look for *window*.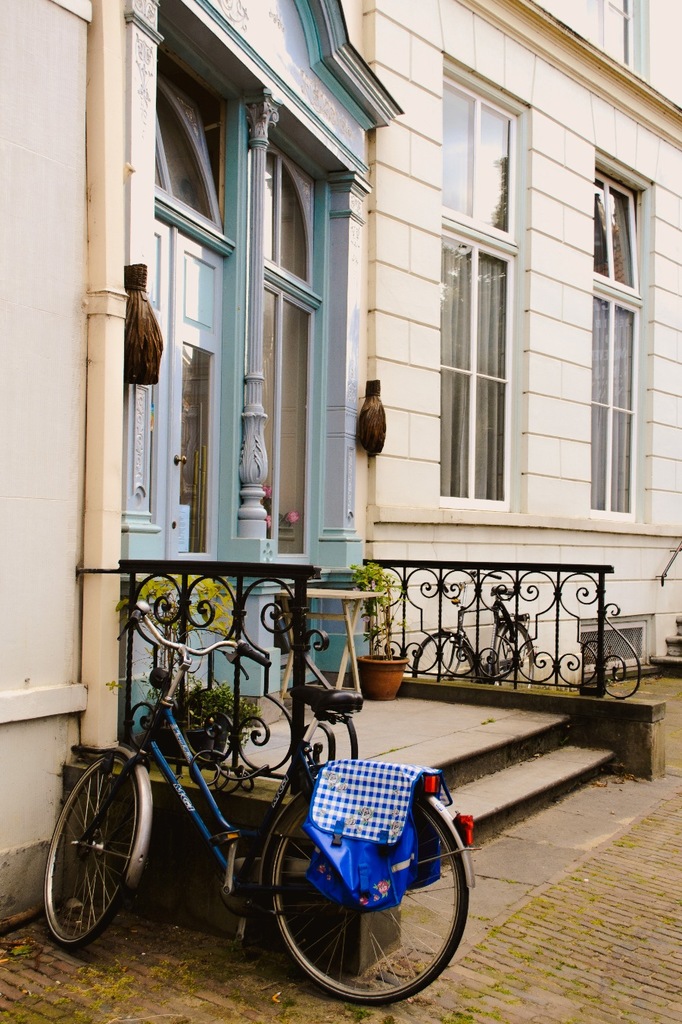
Found: (266,128,328,562).
